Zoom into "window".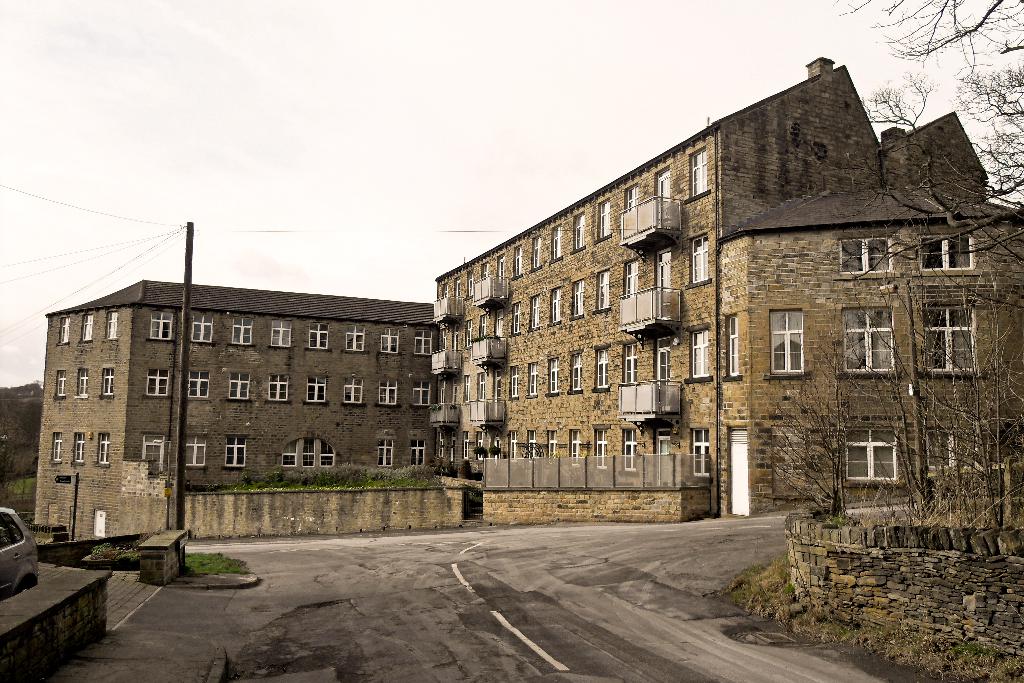
Zoom target: [280,437,337,467].
